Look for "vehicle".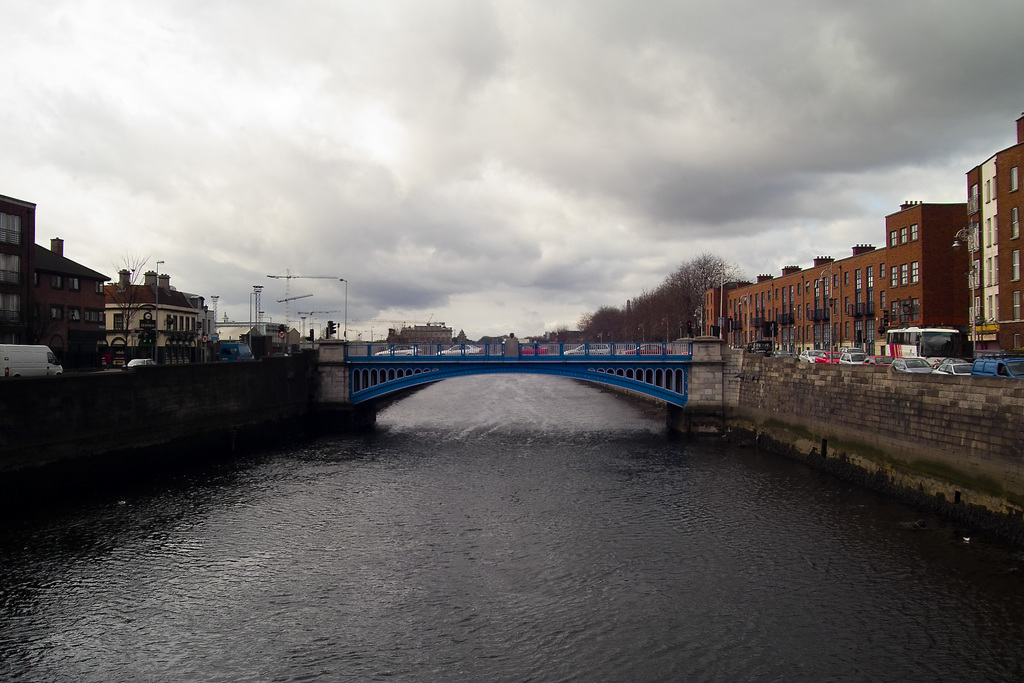
Found: [left=0, top=343, right=63, bottom=377].
